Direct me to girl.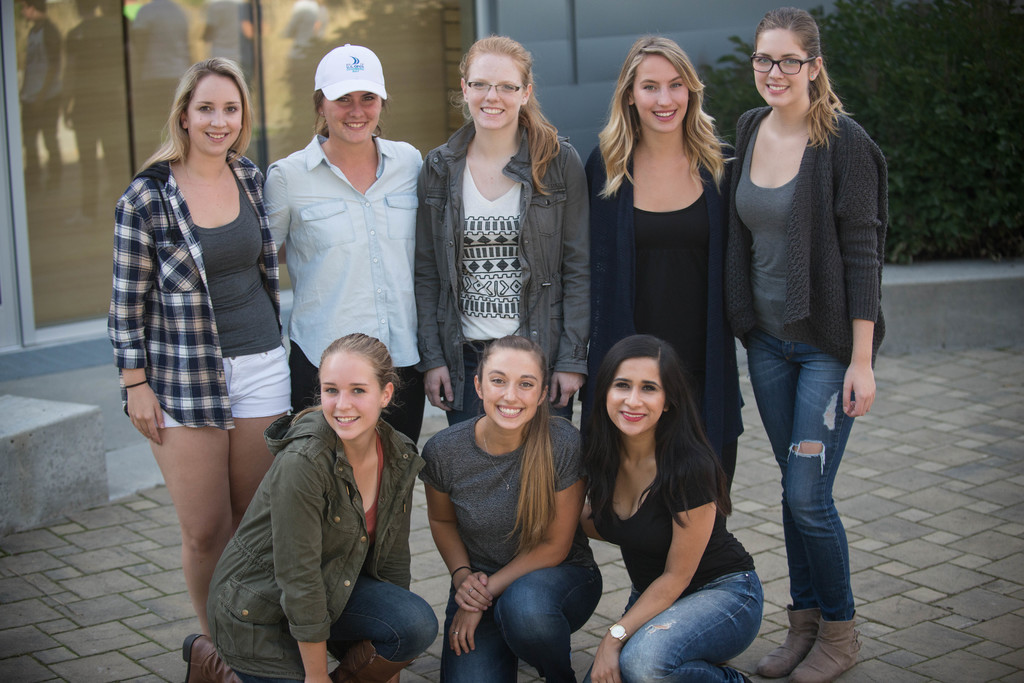
Direction: box(583, 32, 743, 528).
